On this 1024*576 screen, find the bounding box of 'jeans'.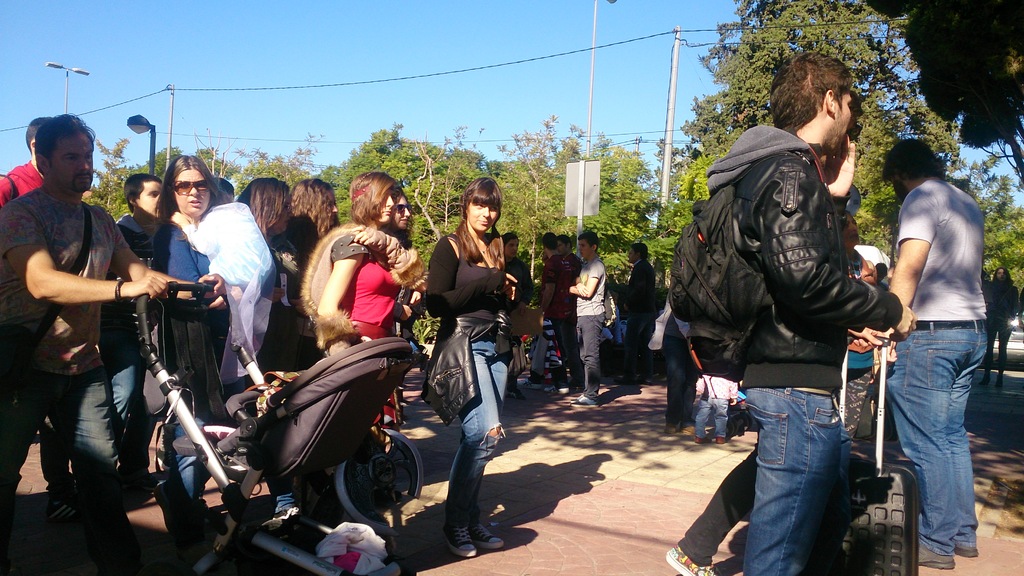
Bounding box: pyautogui.locateOnScreen(698, 403, 732, 440).
